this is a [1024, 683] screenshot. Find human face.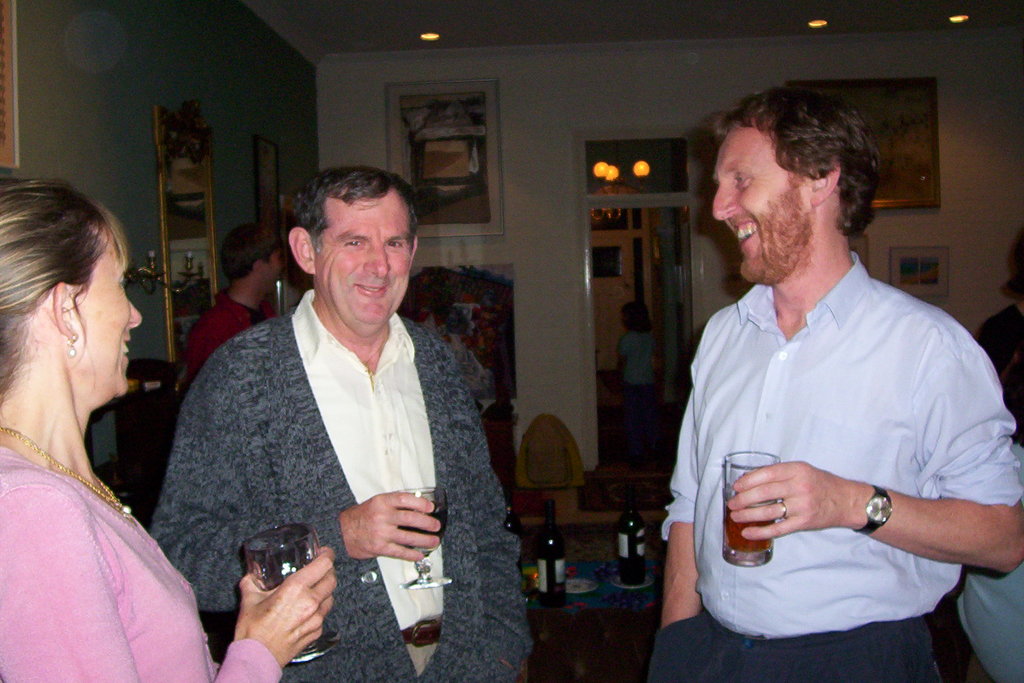
Bounding box: box=[314, 186, 412, 330].
